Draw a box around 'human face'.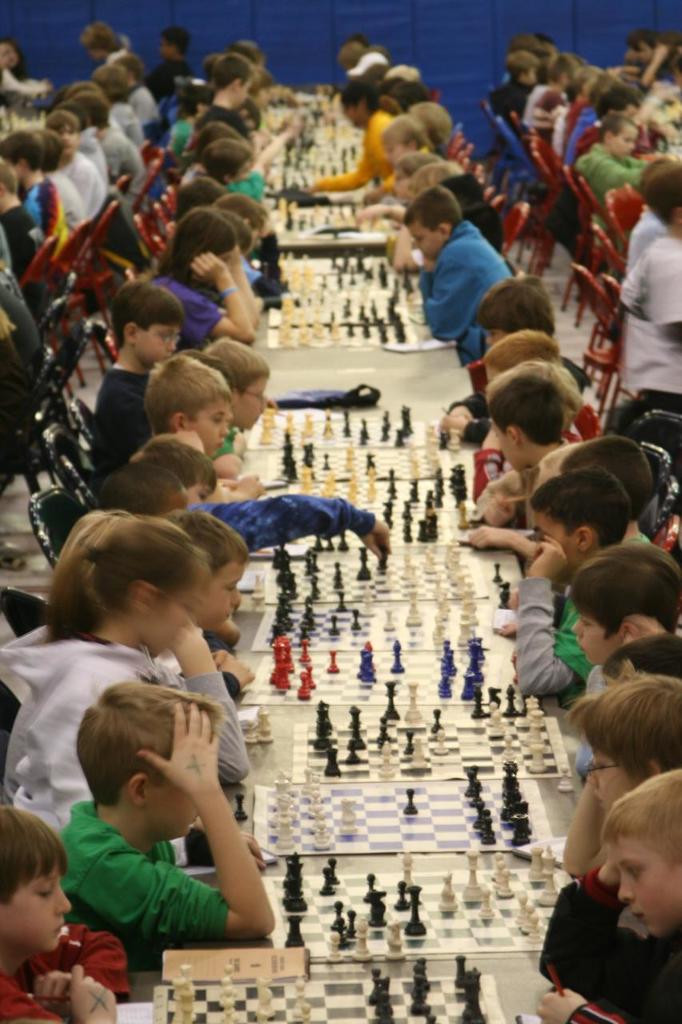
left=1, top=870, right=68, bottom=951.
